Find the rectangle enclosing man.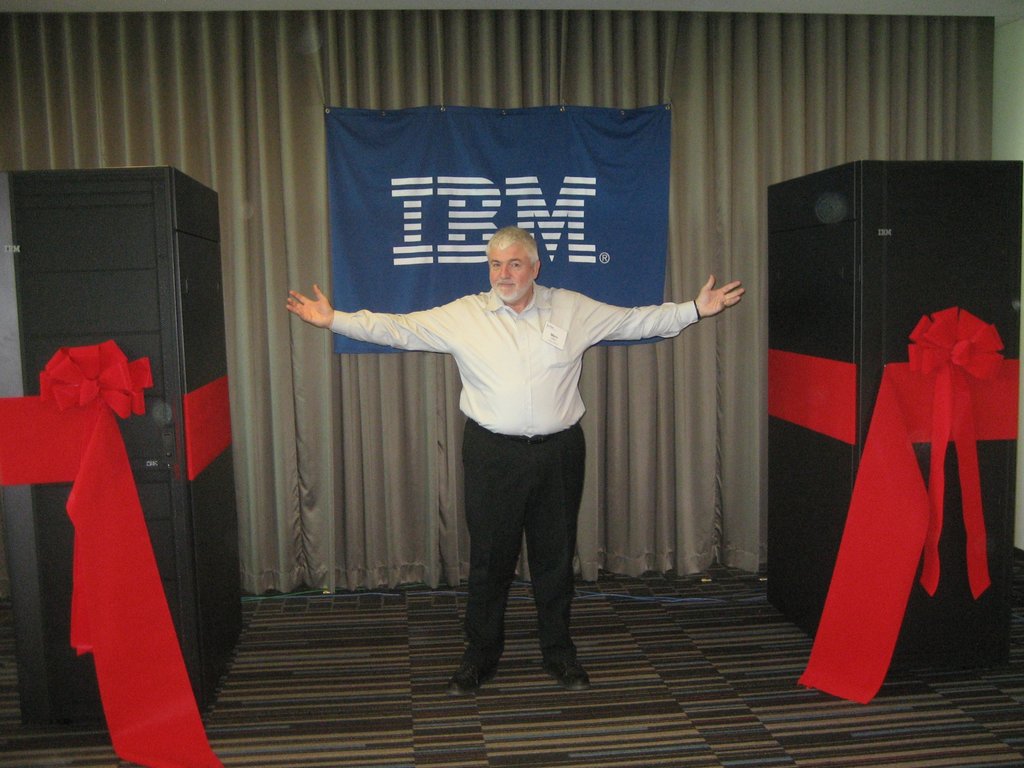
box=[346, 217, 699, 688].
